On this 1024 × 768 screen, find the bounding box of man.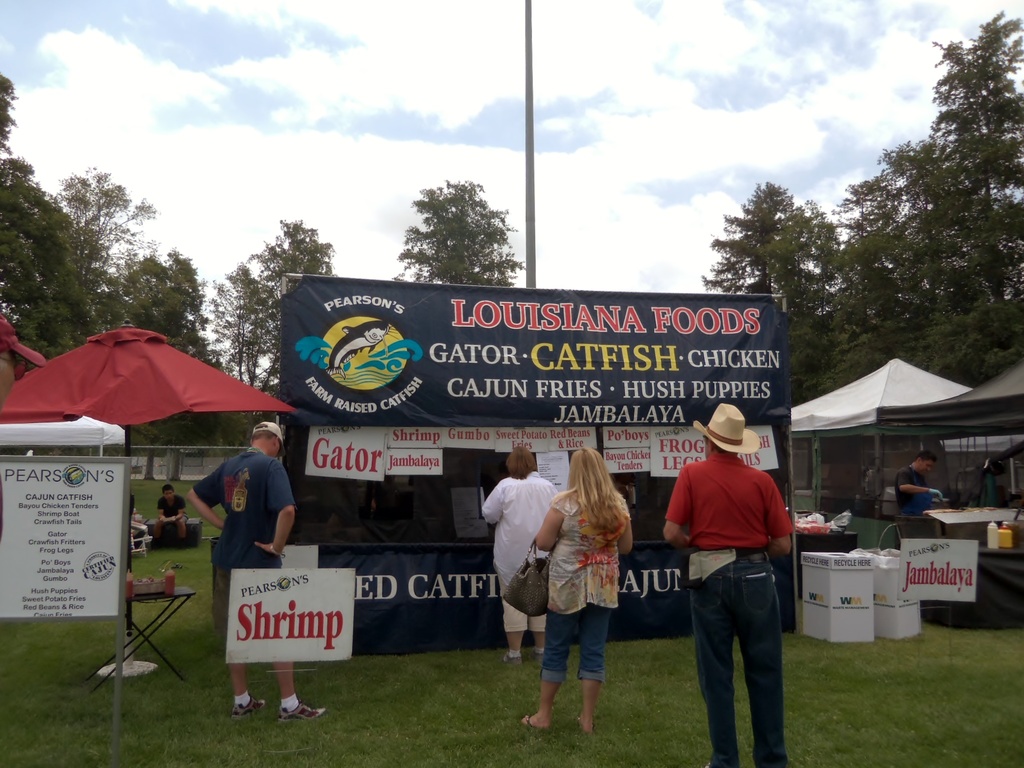
Bounding box: rect(662, 410, 803, 747).
